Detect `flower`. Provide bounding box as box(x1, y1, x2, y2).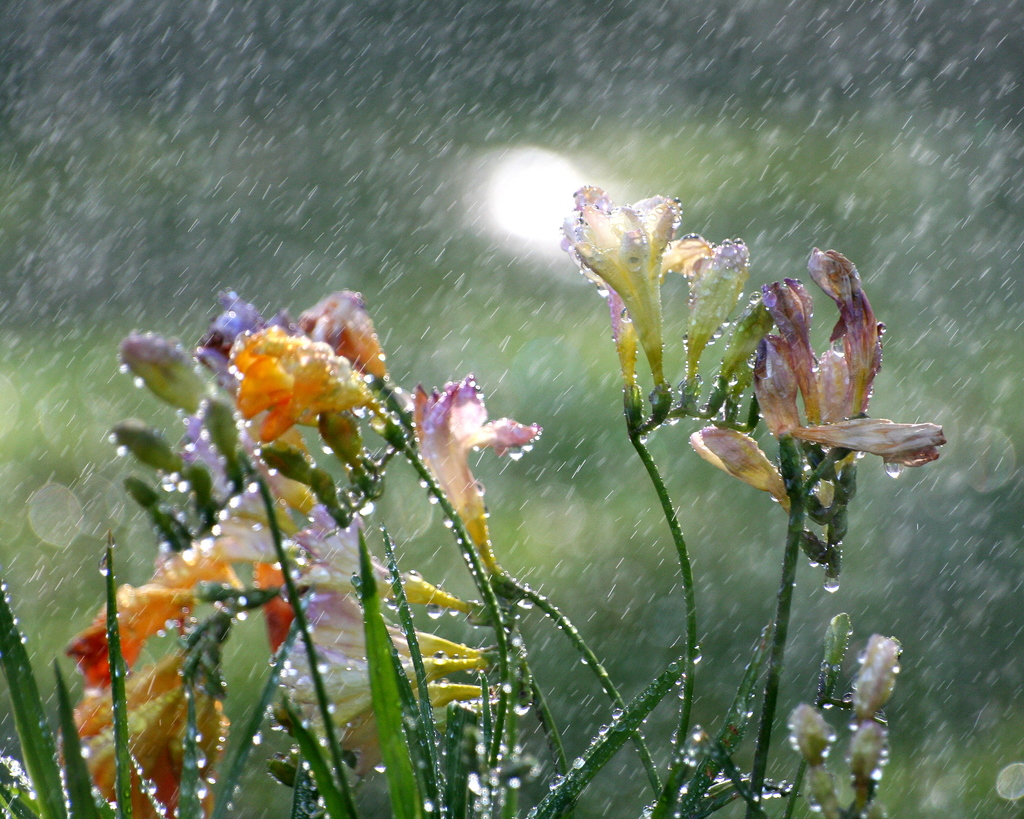
box(563, 190, 756, 423).
